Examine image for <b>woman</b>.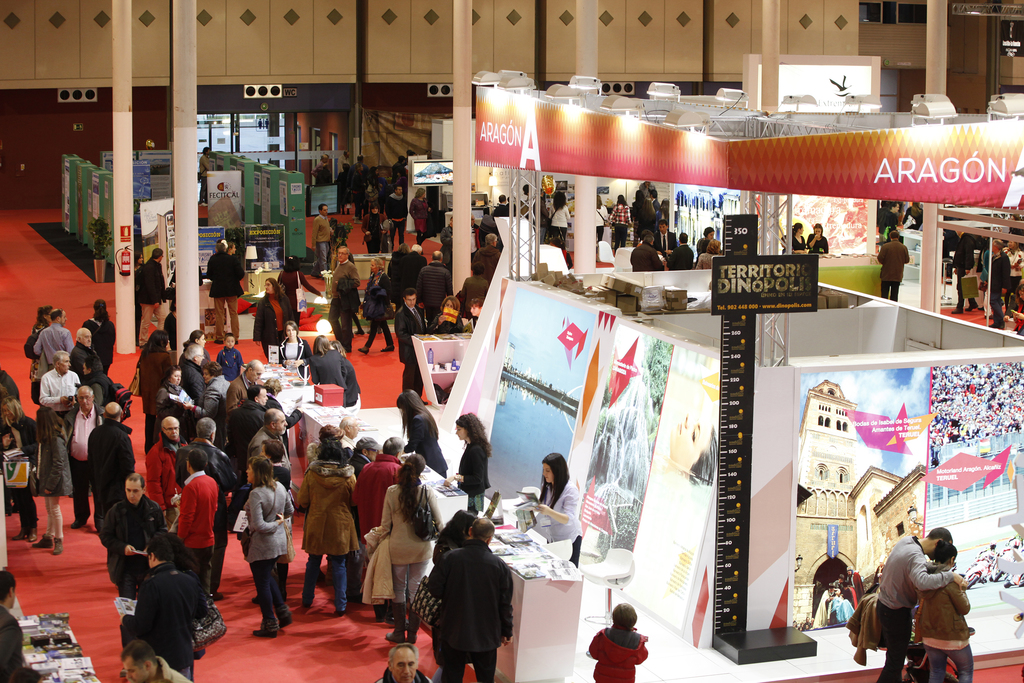
Examination result: select_region(359, 200, 388, 256).
